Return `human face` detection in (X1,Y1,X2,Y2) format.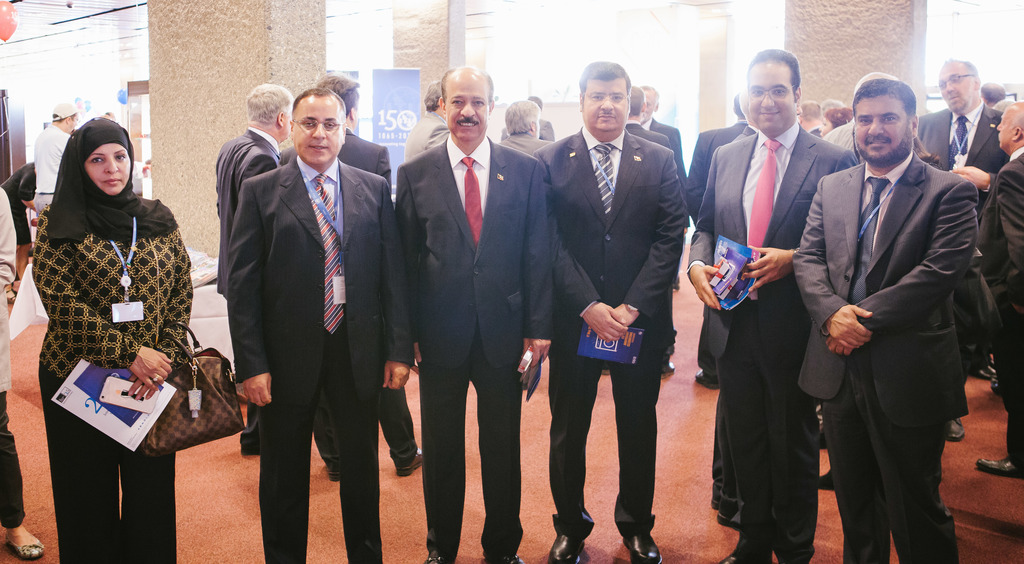
(856,95,913,162).
